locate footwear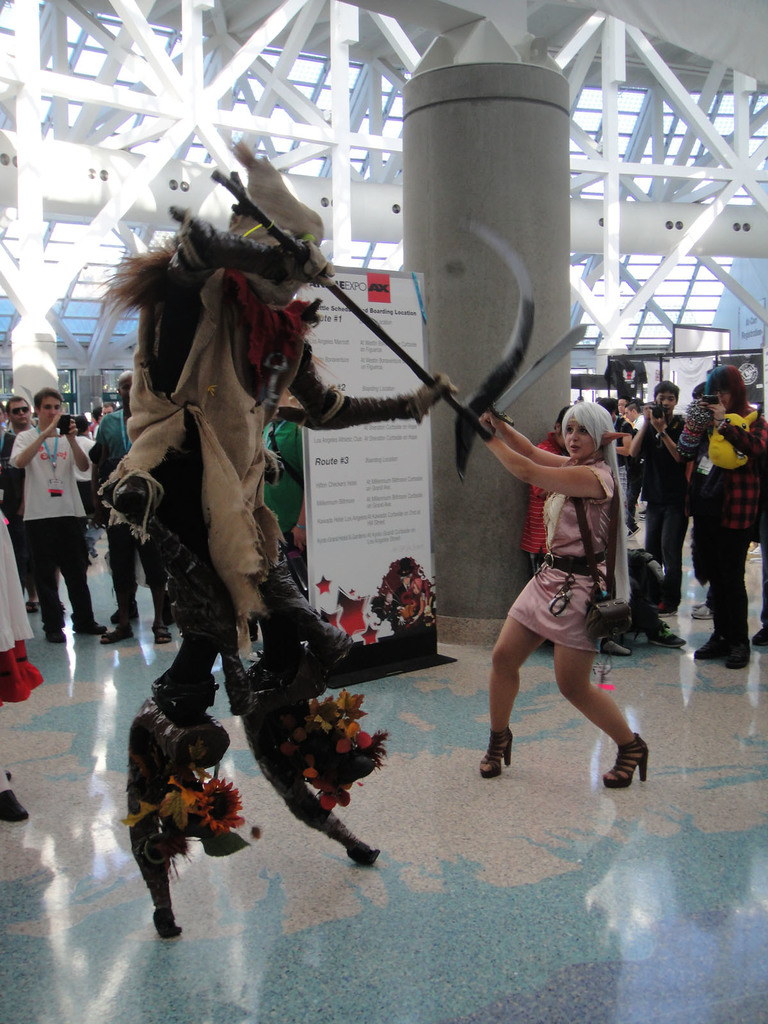
region(154, 626, 172, 645)
